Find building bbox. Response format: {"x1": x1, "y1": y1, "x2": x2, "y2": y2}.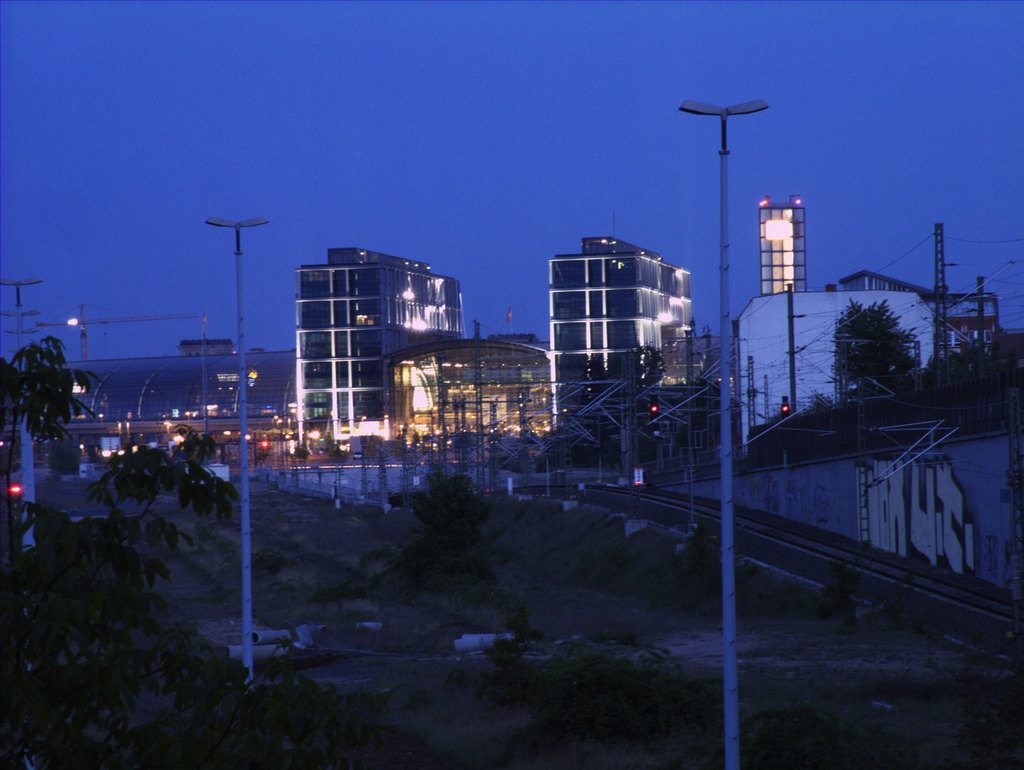
{"x1": 289, "y1": 235, "x2": 472, "y2": 458}.
